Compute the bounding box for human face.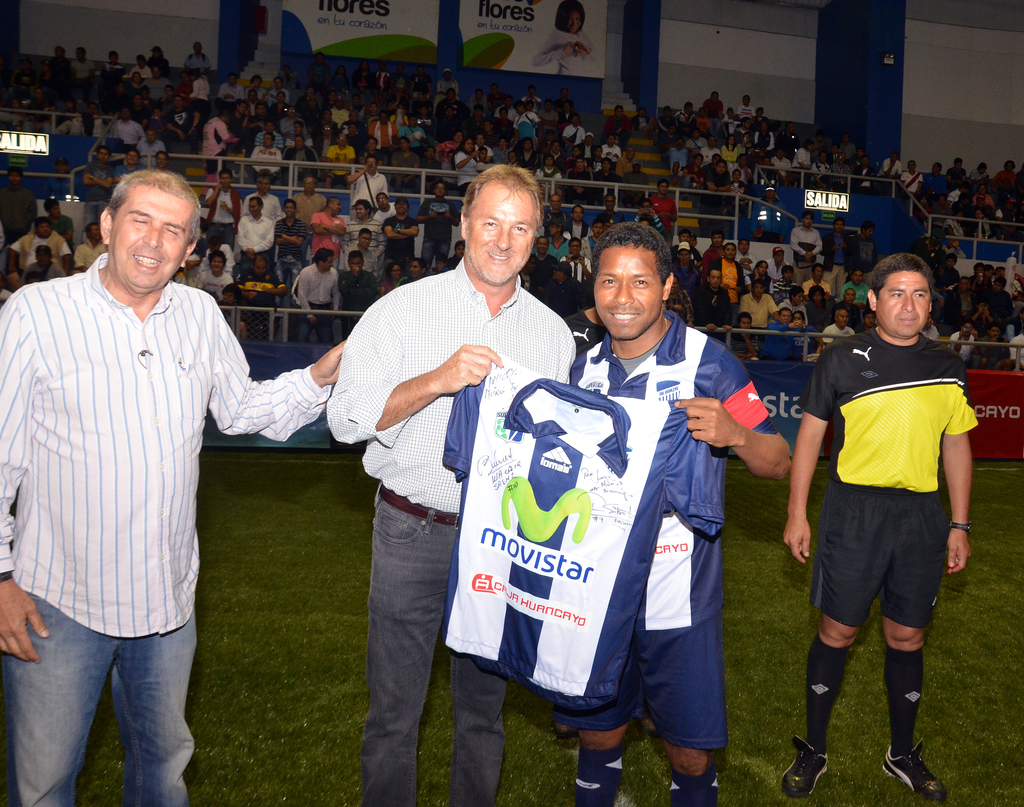
x1=813, y1=289, x2=822, y2=300.
